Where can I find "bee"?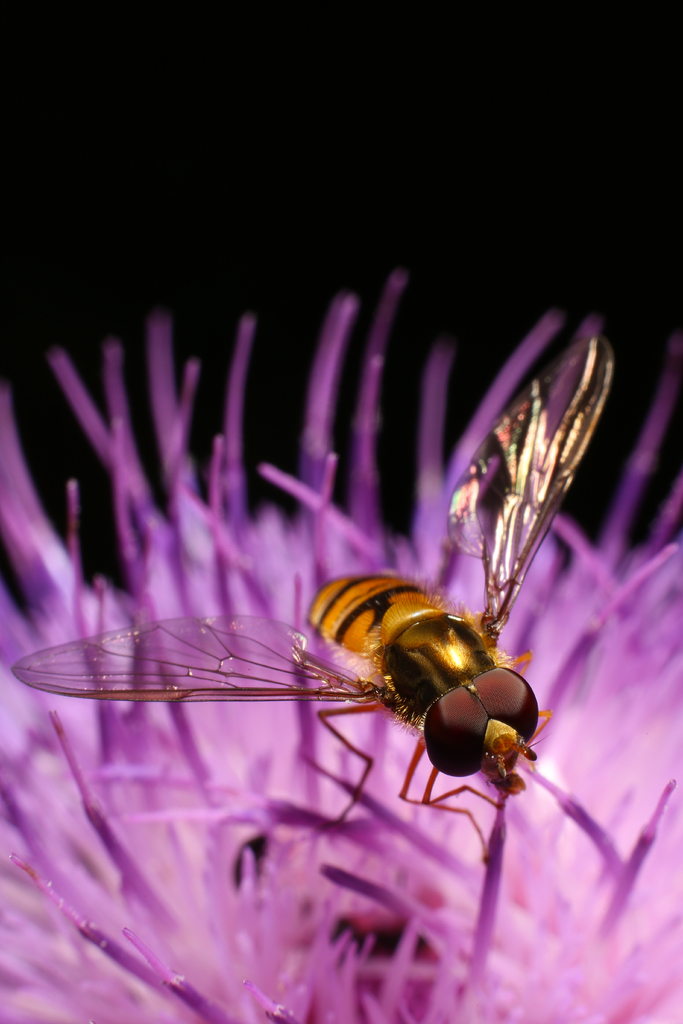
You can find it at pyautogui.locateOnScreen(12, 335, 608, 867).
